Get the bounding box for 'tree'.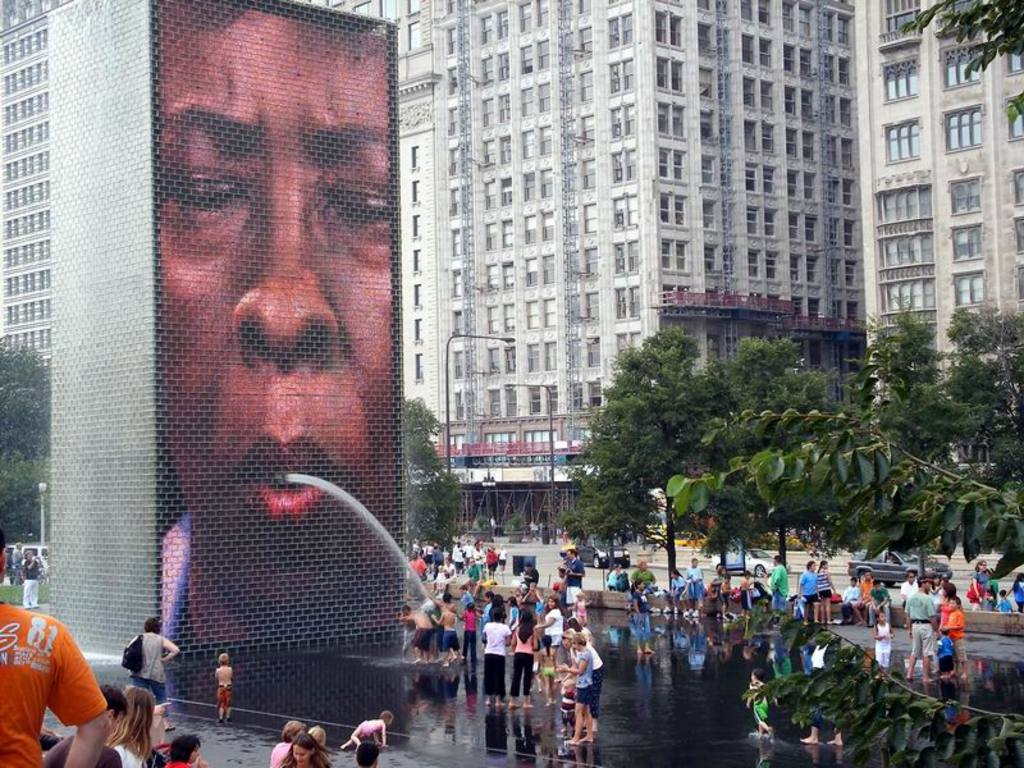
(399,390,461,547).
